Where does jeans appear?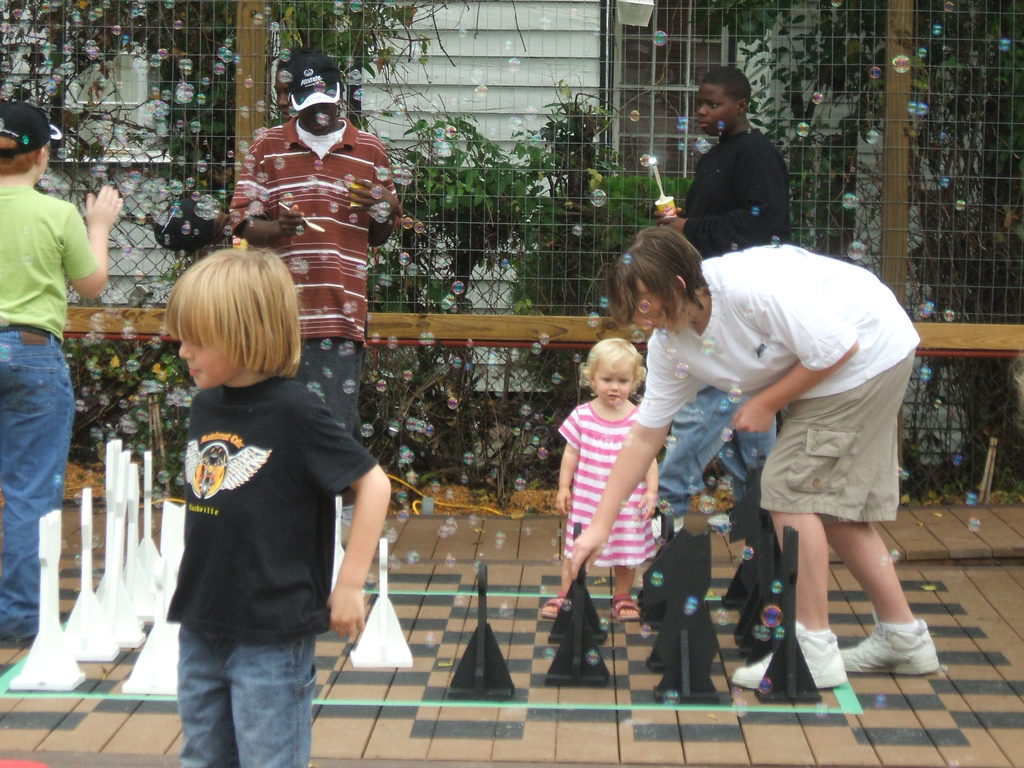
Appears at 762 355 918 522.
